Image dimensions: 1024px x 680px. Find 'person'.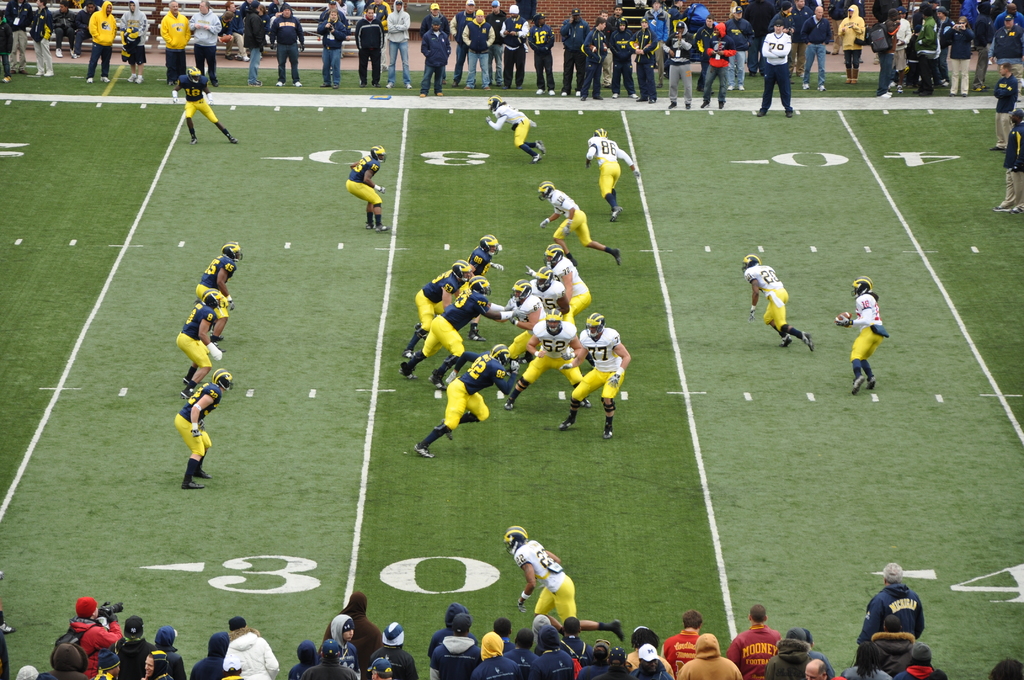
detection(157, 0, 195, 84).
